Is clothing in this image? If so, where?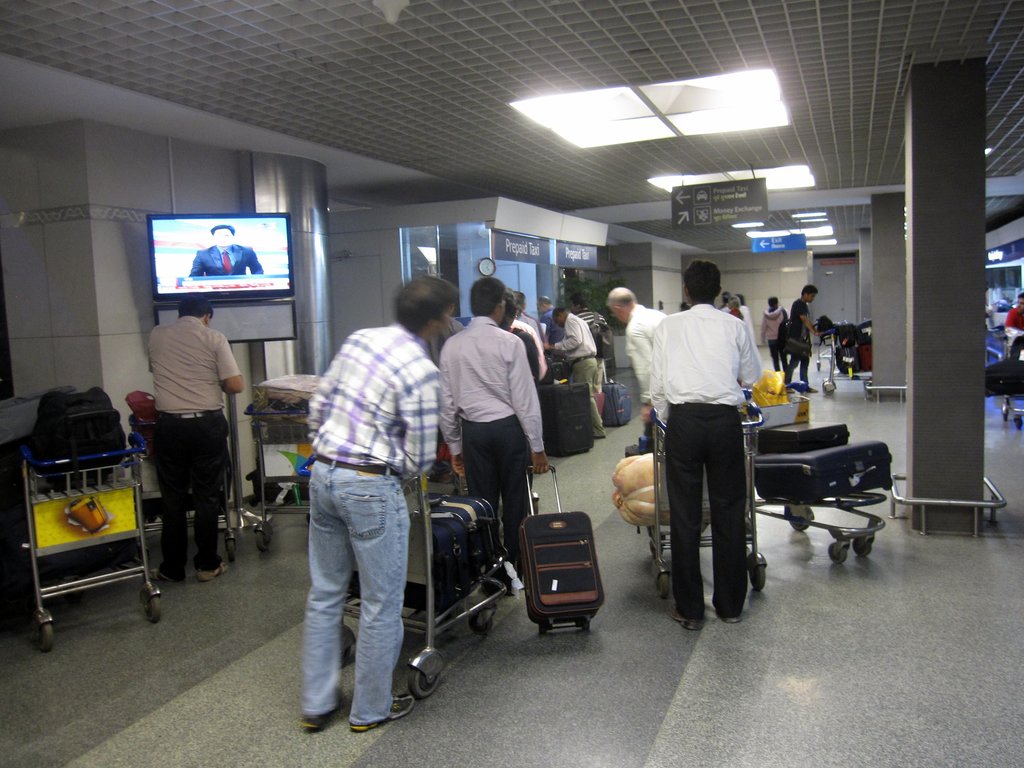
Yes, at 291:318:437:721.
